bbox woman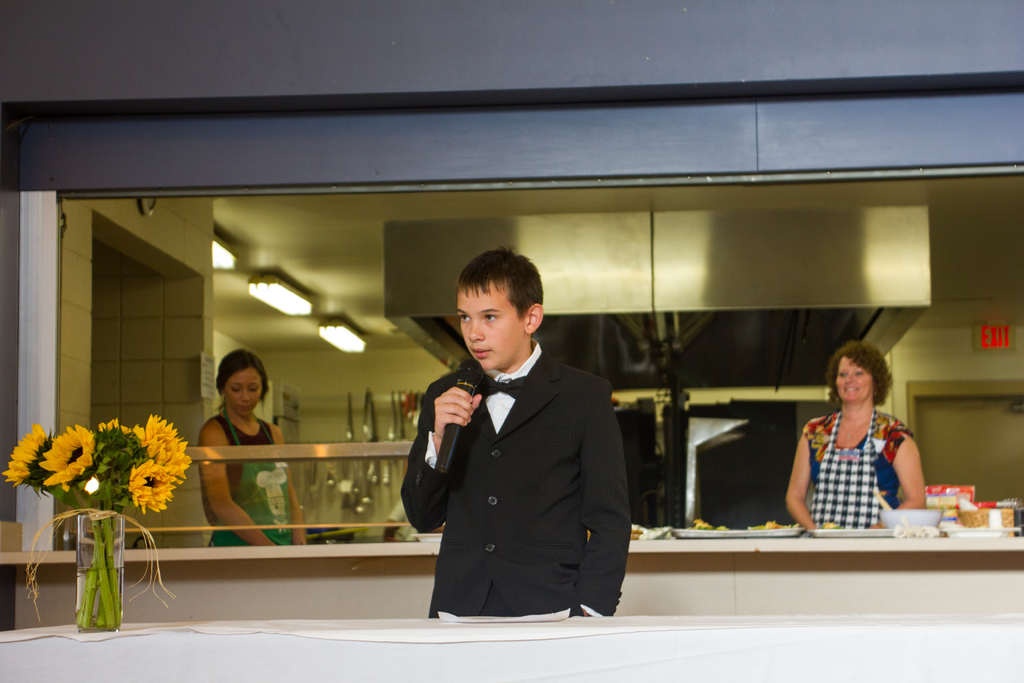
204:350:309:550
